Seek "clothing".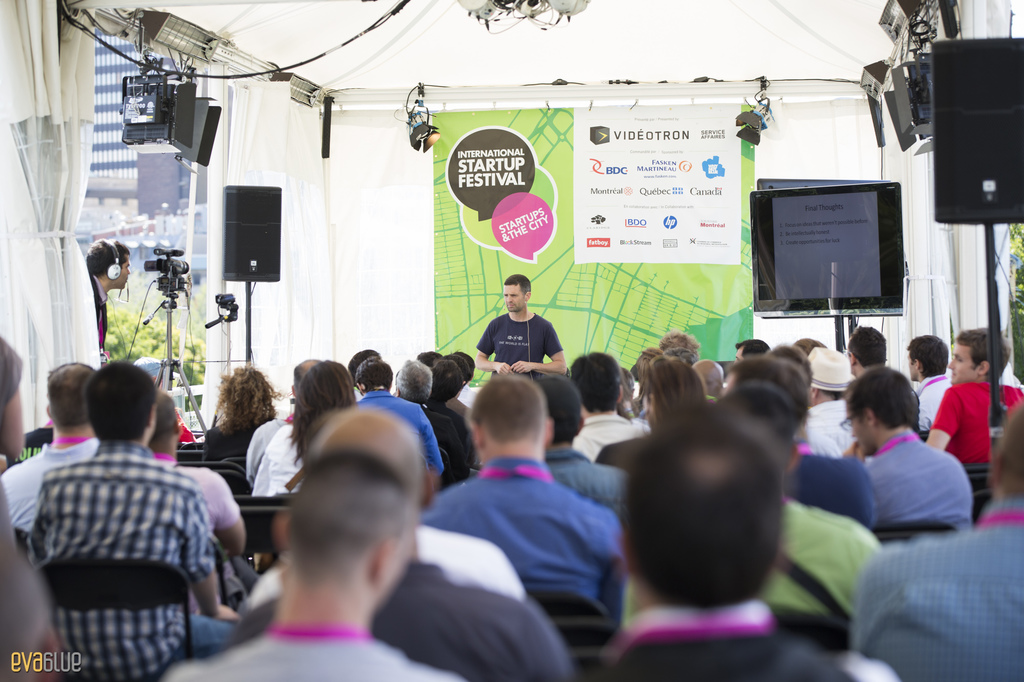
[x1=799, y1=390, x2=848, y2=449].
